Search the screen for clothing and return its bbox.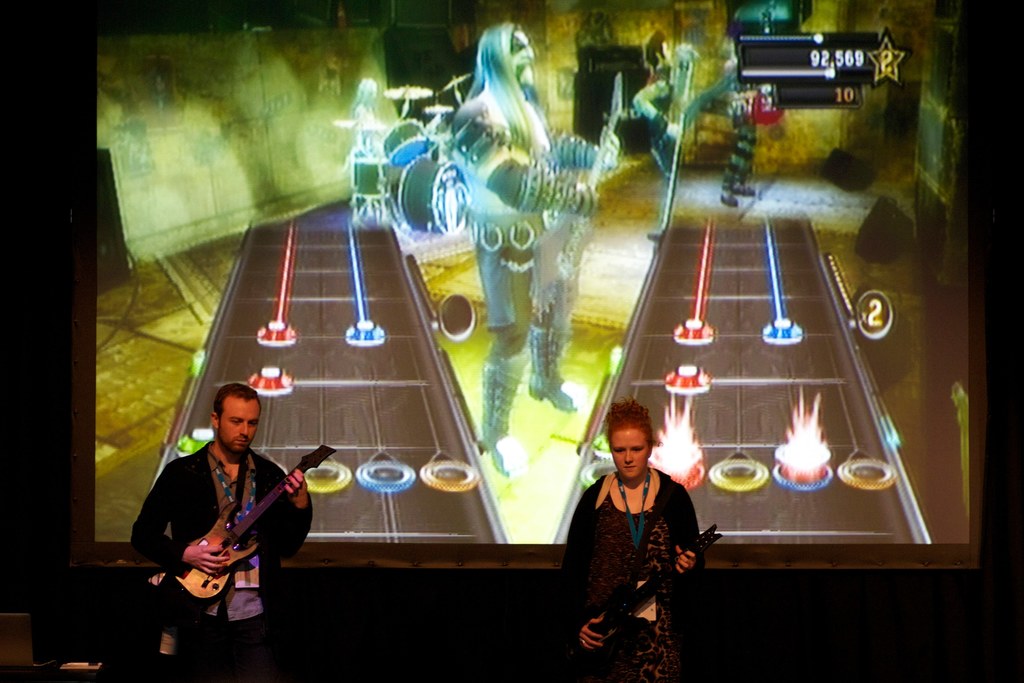
Found: 566 433 714 668.
